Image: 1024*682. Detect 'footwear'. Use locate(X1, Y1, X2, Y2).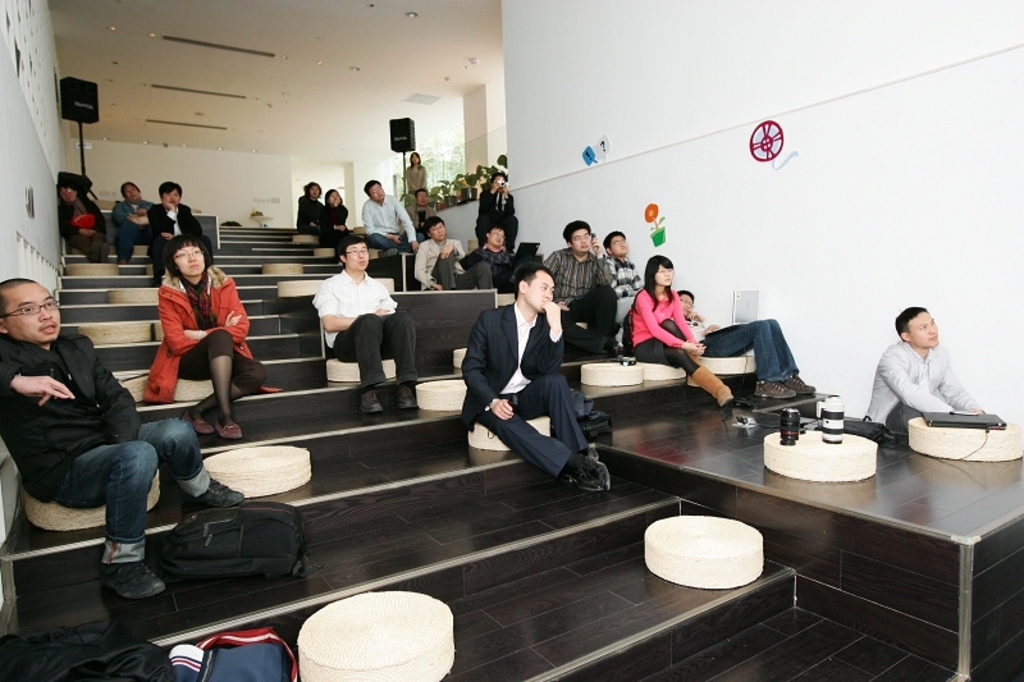
locate(689, 365, 731, 408).
